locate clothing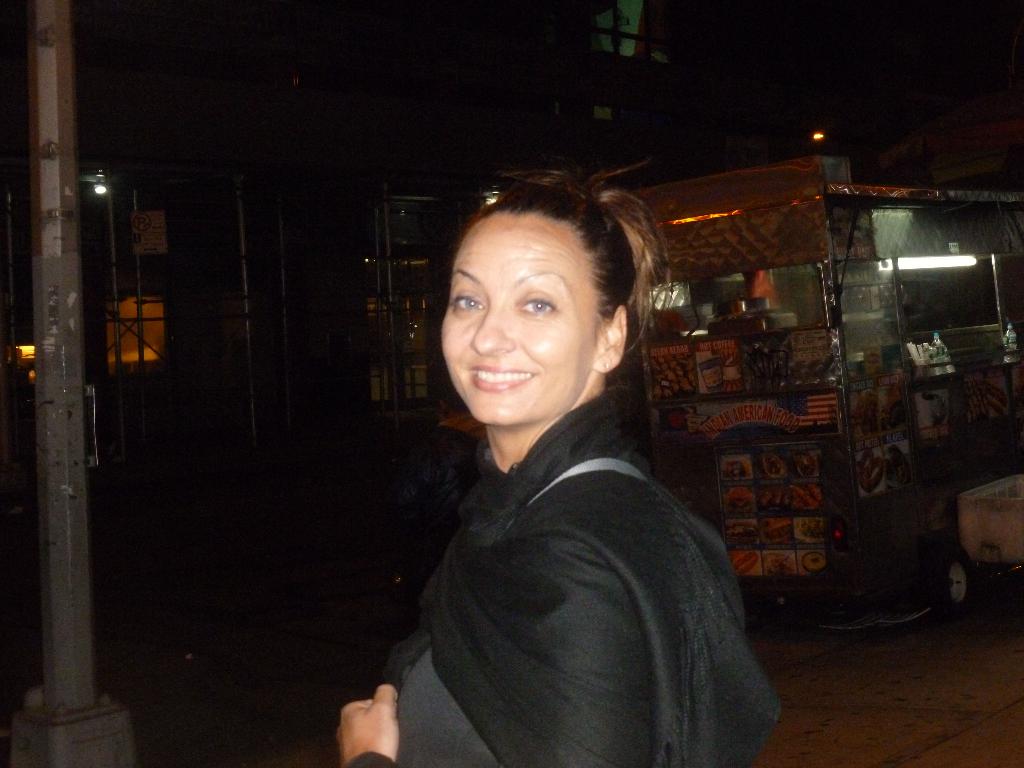
{"x1": 368, "y1": 387, "x2": 796, "y2": 767}
